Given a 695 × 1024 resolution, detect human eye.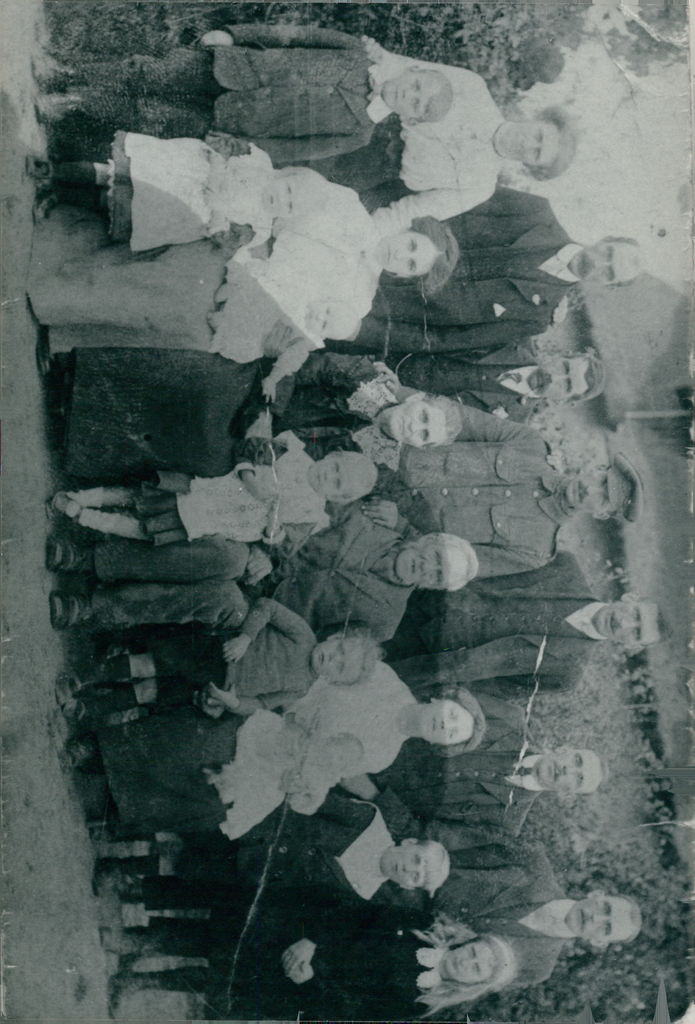
crop(562, 362, 571, 374).
